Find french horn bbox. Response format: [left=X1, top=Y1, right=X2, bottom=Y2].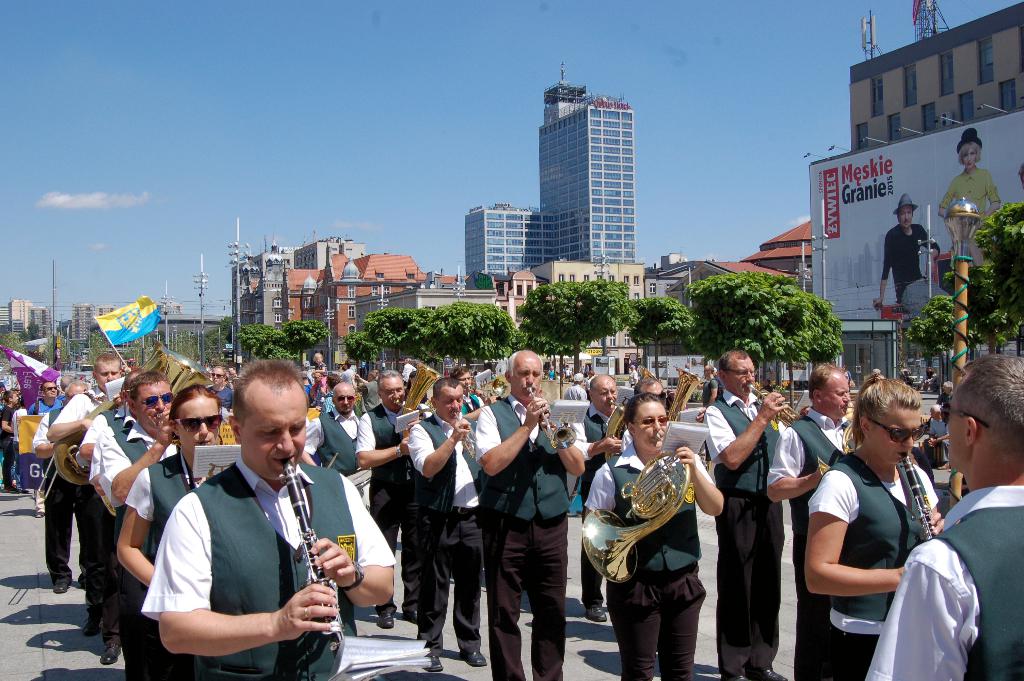
[left=519, top=382, right=572, bottom=455].
